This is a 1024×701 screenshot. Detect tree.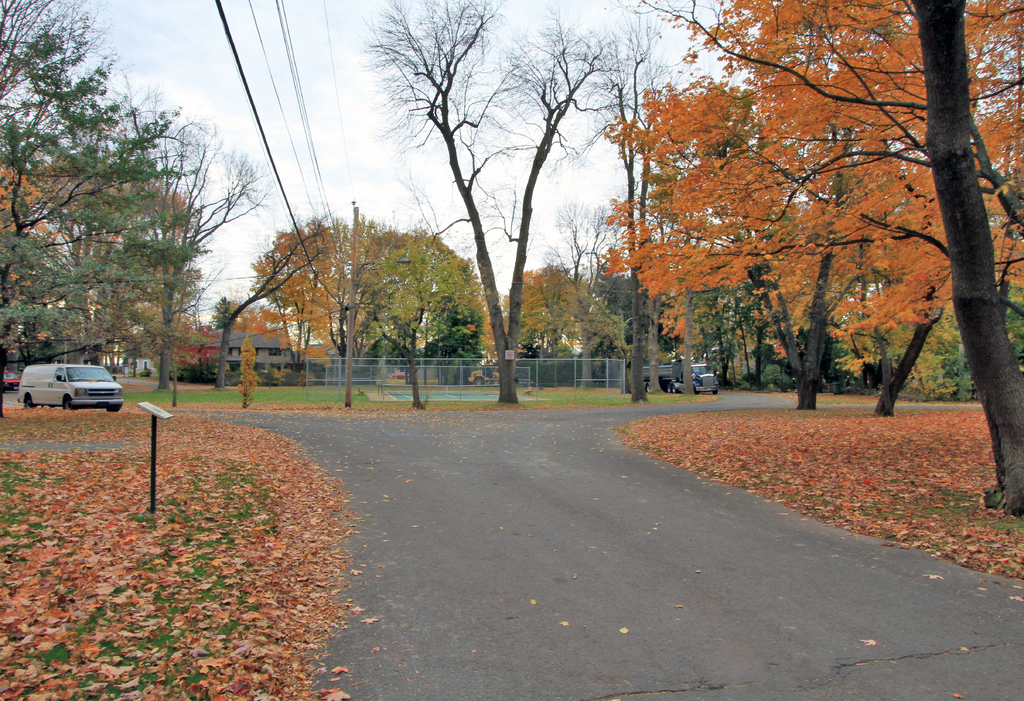
l=601, t=0, r=1023, b=419.
